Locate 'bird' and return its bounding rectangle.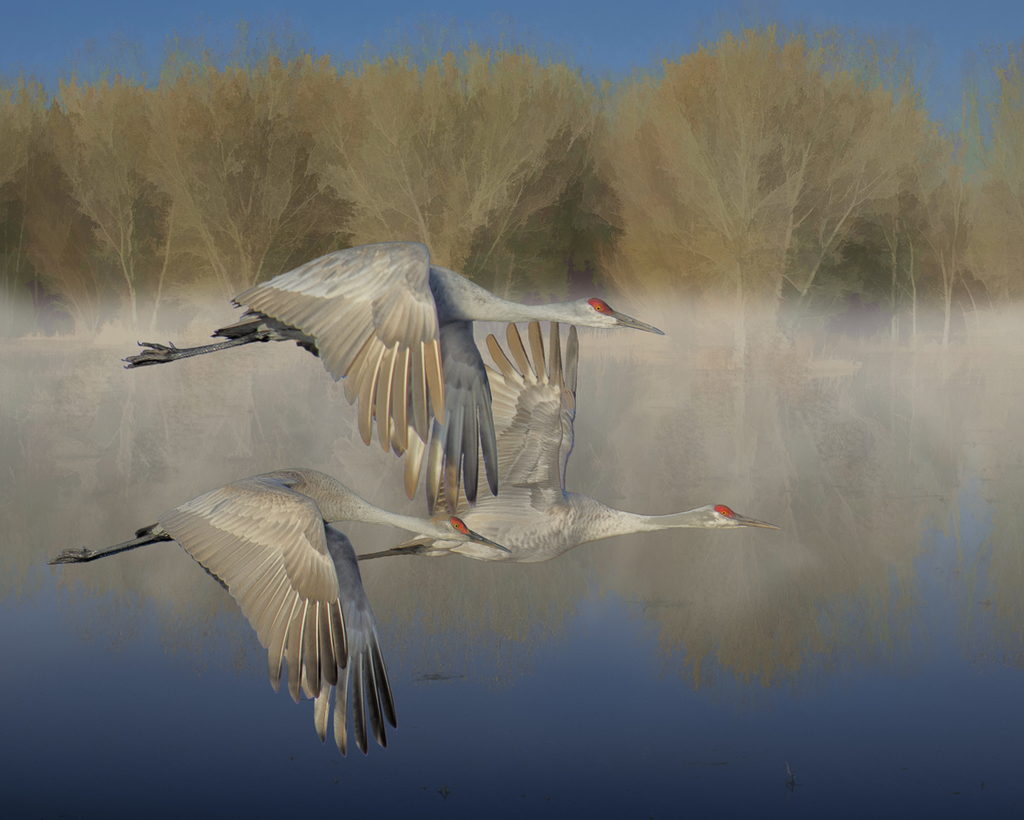
[left=53, top=466, right=511, bottom=758].
